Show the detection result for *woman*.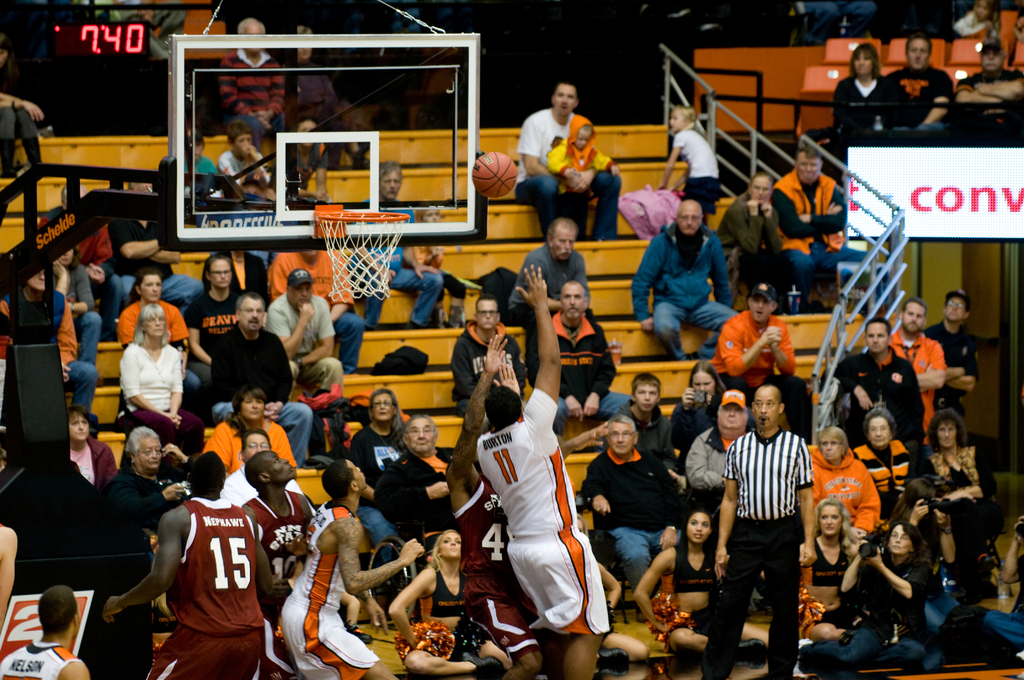
x1=803 y1=501 x2=867 y2=648.
